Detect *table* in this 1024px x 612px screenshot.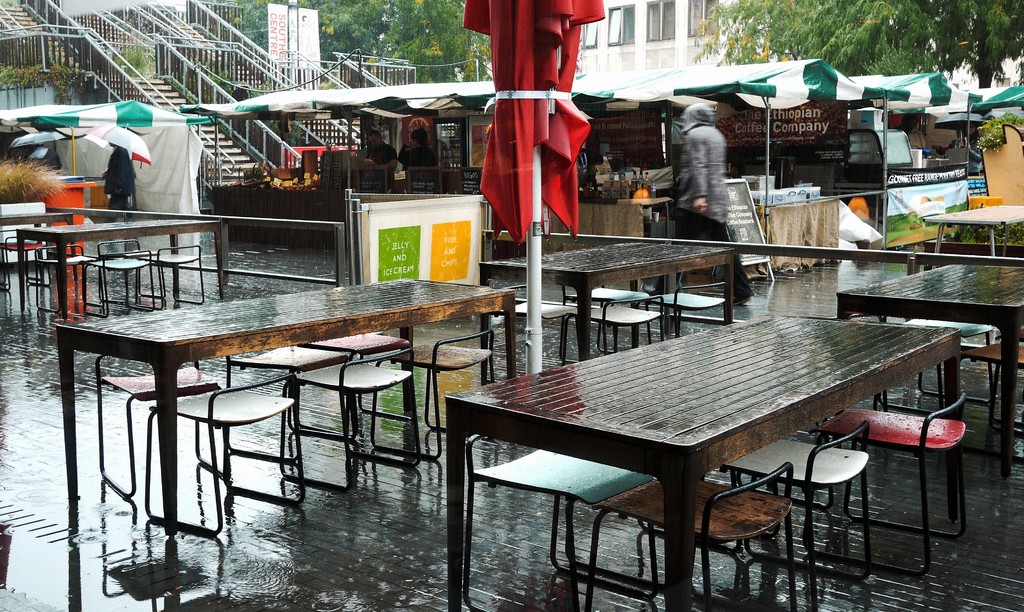
Detection: 481:244:731:378.
